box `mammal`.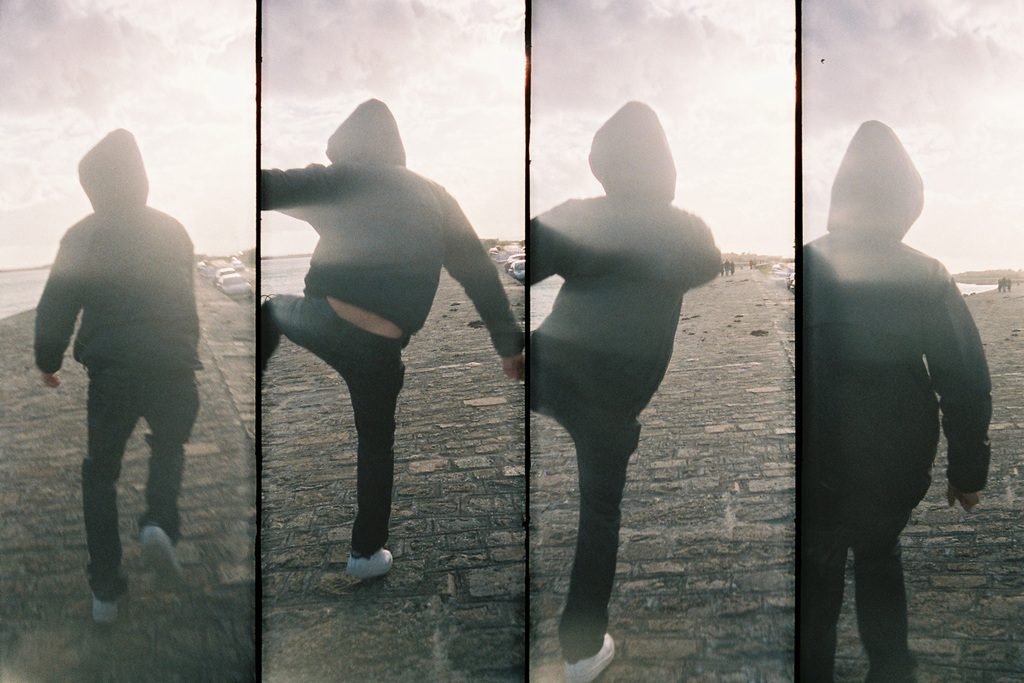
<bbox>789, 125, 1001, 663</bbox>.
